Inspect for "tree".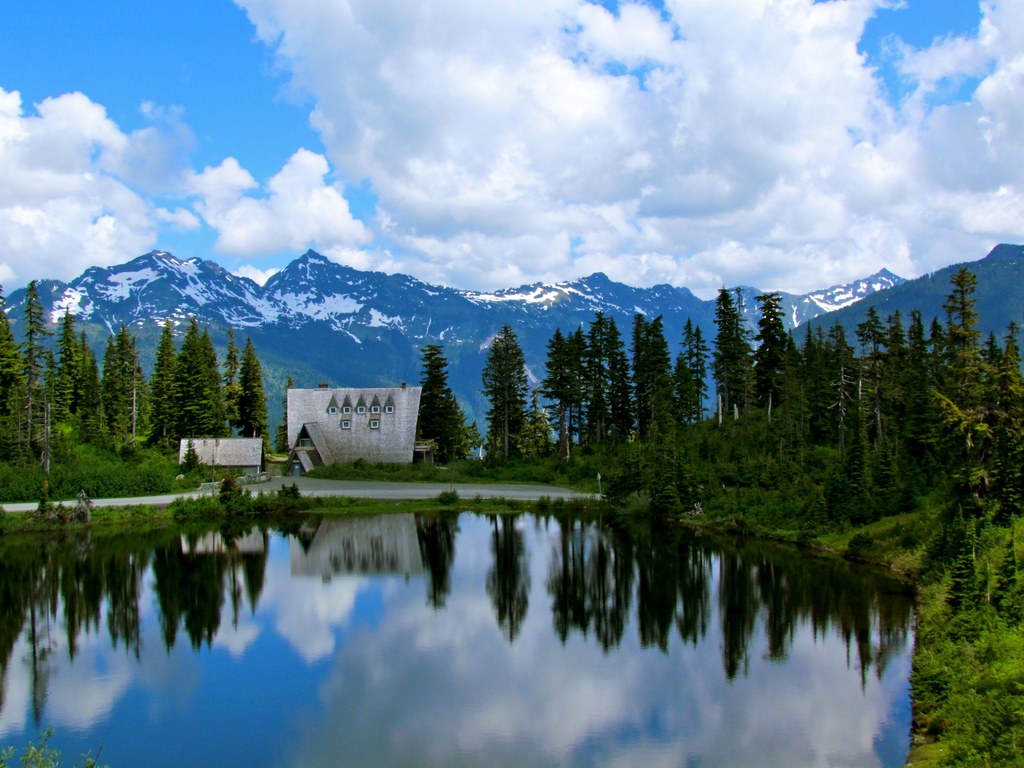
Inspection: 743 287 798 410.
